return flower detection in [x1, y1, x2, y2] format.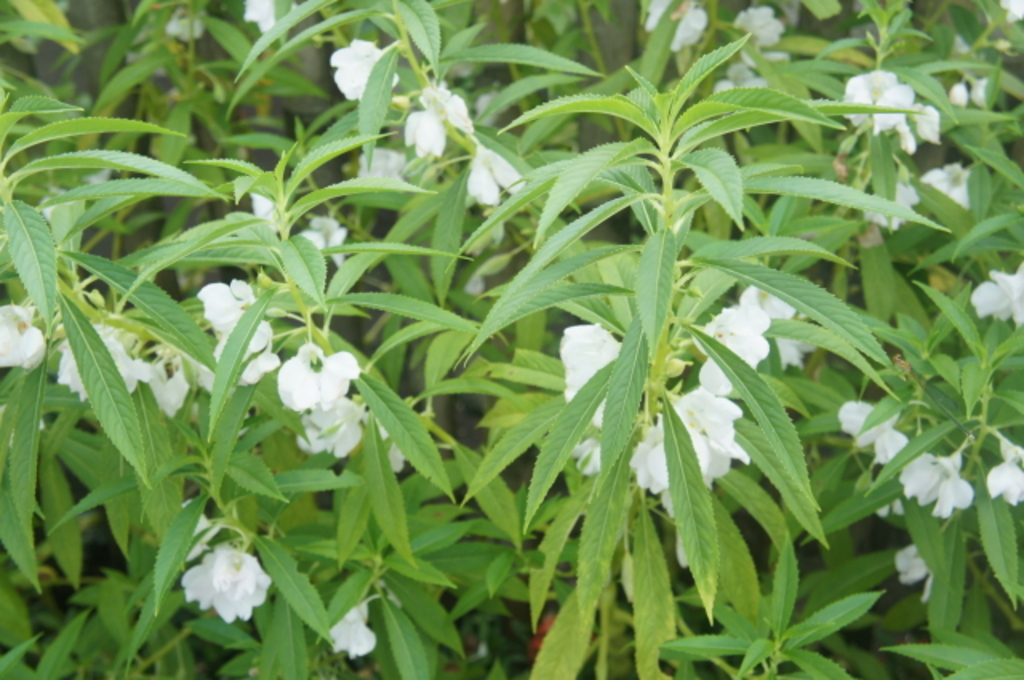
[328, 600, 381, 659].
